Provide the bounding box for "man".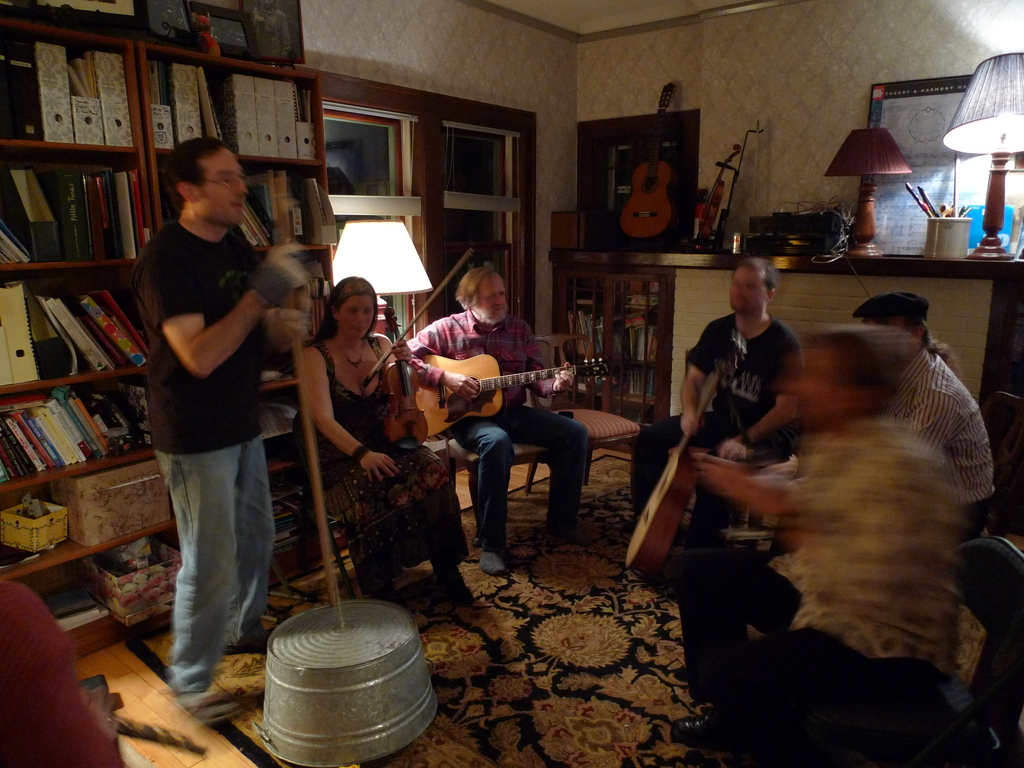
<region>845, 285, 1001, 538</region>.
